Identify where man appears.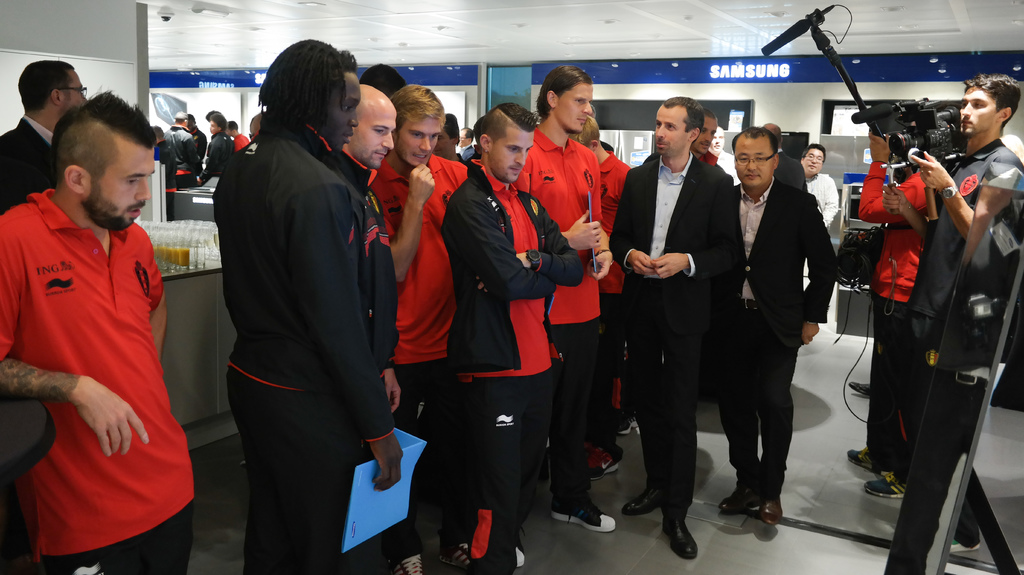
Appears at <region>512, 63, 614, 571</region>.
